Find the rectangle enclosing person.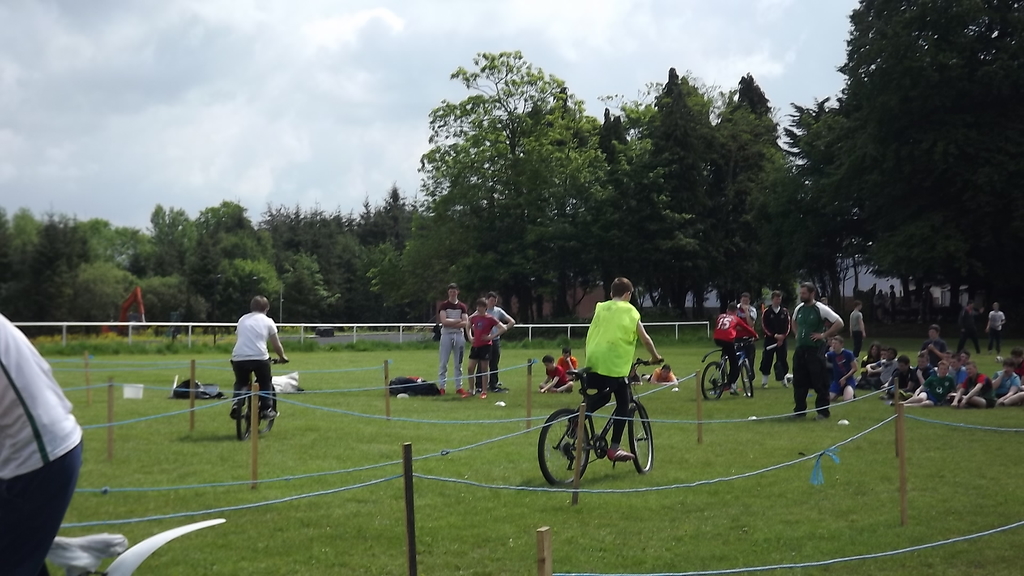
crop(471, 294, 513, 388).
